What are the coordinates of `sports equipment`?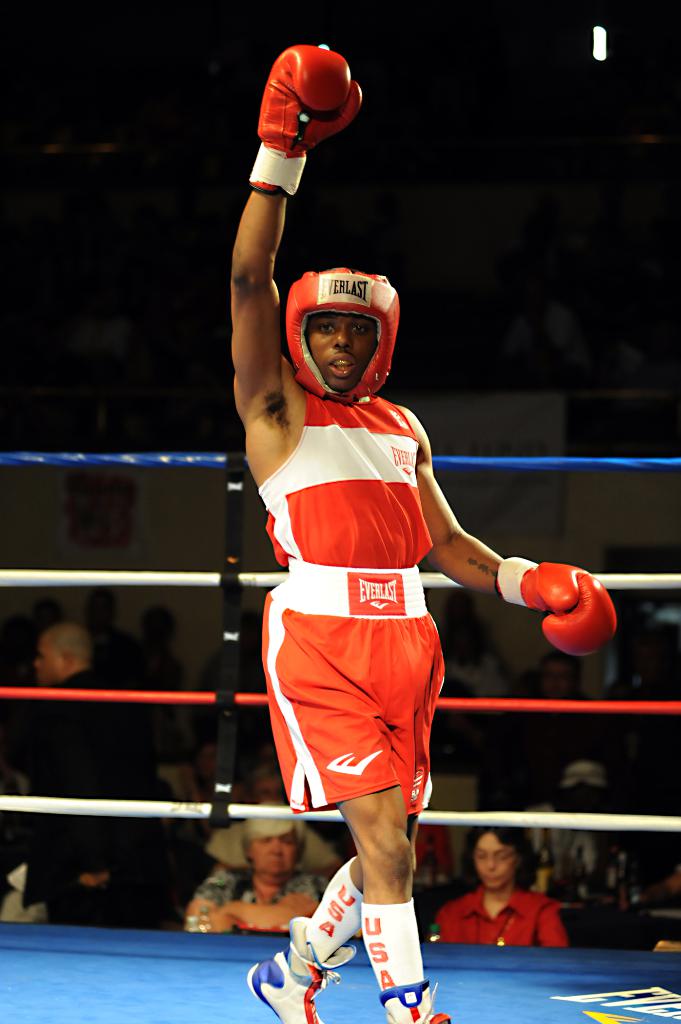
{"x1": 245, "y1": 920, "x2": 360, "y2": 1023}.
